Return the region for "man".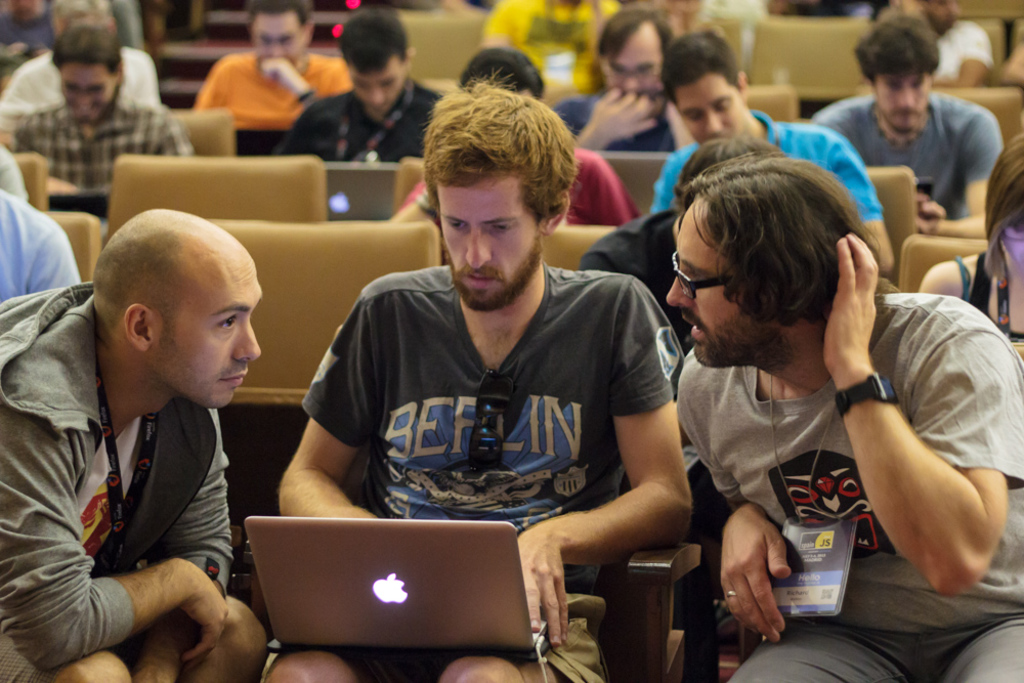
490:0:653:100.
